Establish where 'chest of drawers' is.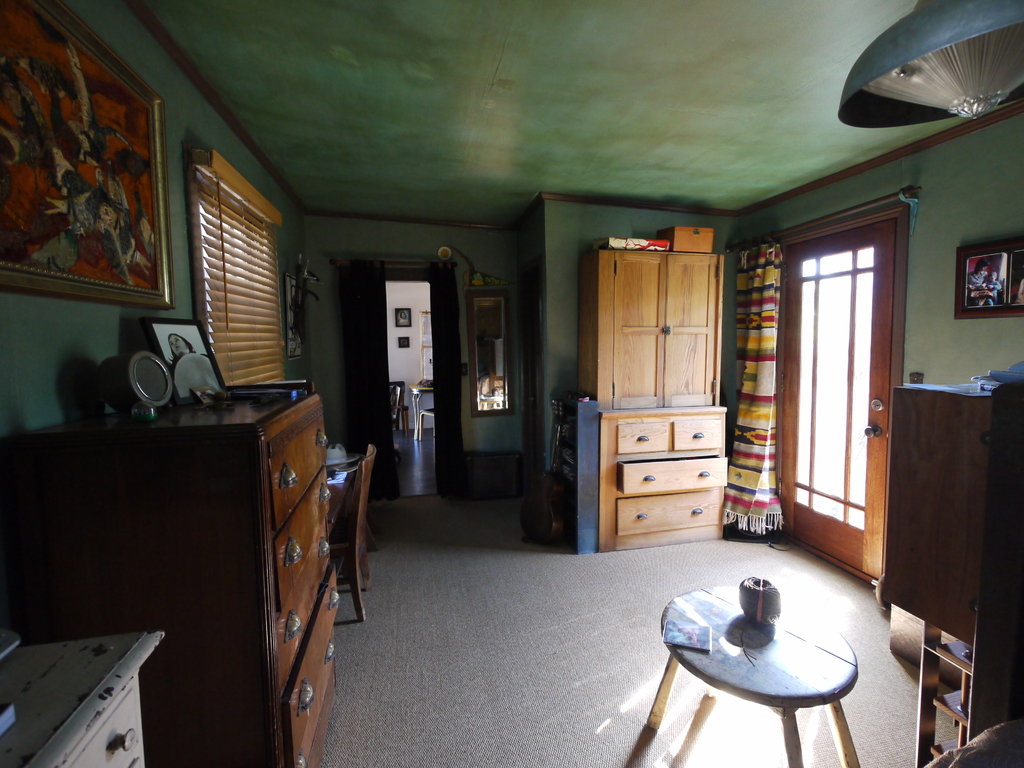
Established at (x1=10, y1=395, x2=336, y2=767).
